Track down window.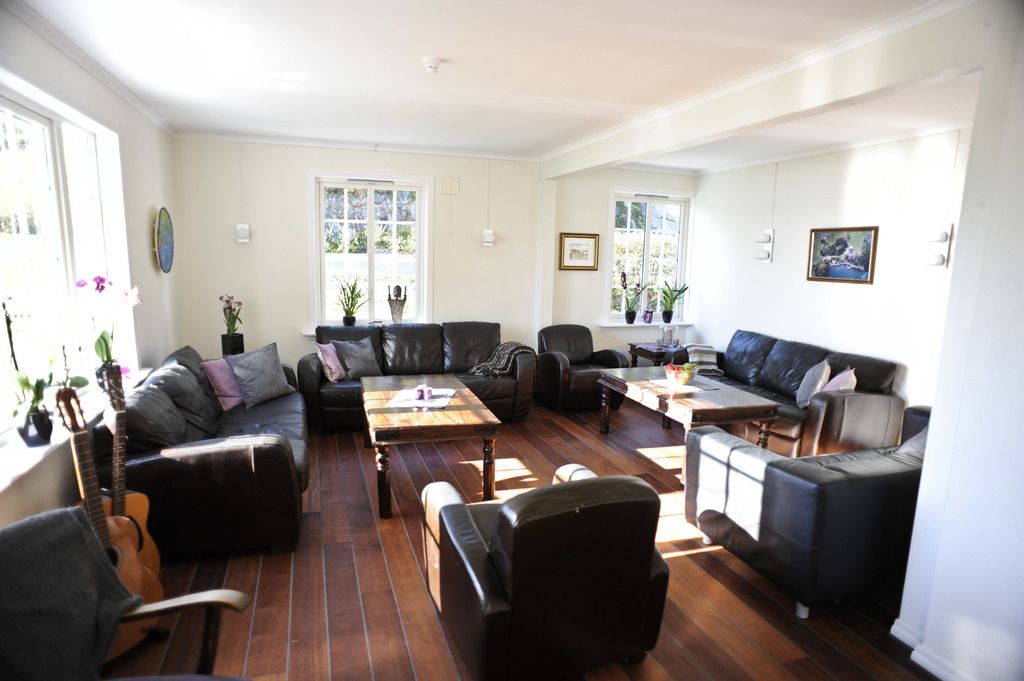
Tracked to detection(316, 179, 423, 321).
